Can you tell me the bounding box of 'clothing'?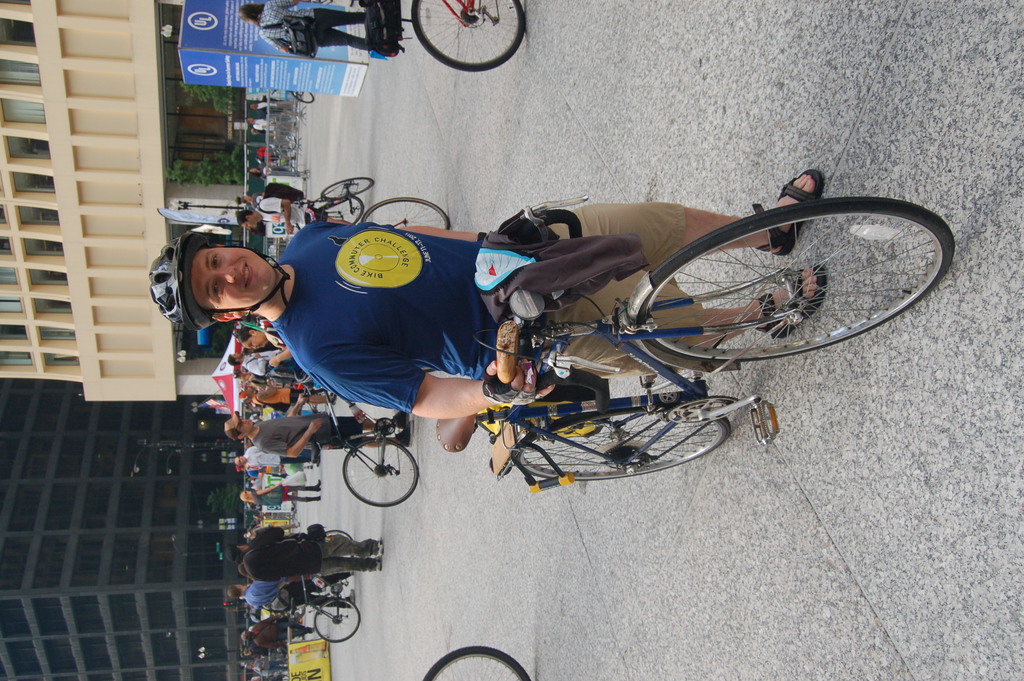
{"left": 241, "top": 444, "right": 309, "bottom": 469}.
